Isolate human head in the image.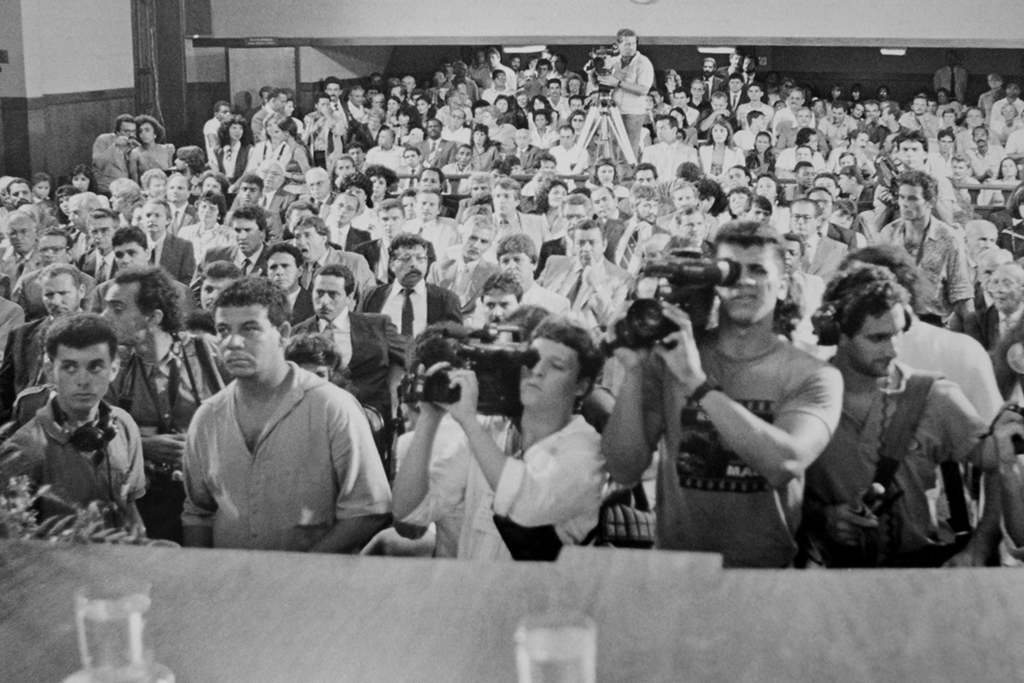
Isolated region: select_region(514, 132, 531, 149).
